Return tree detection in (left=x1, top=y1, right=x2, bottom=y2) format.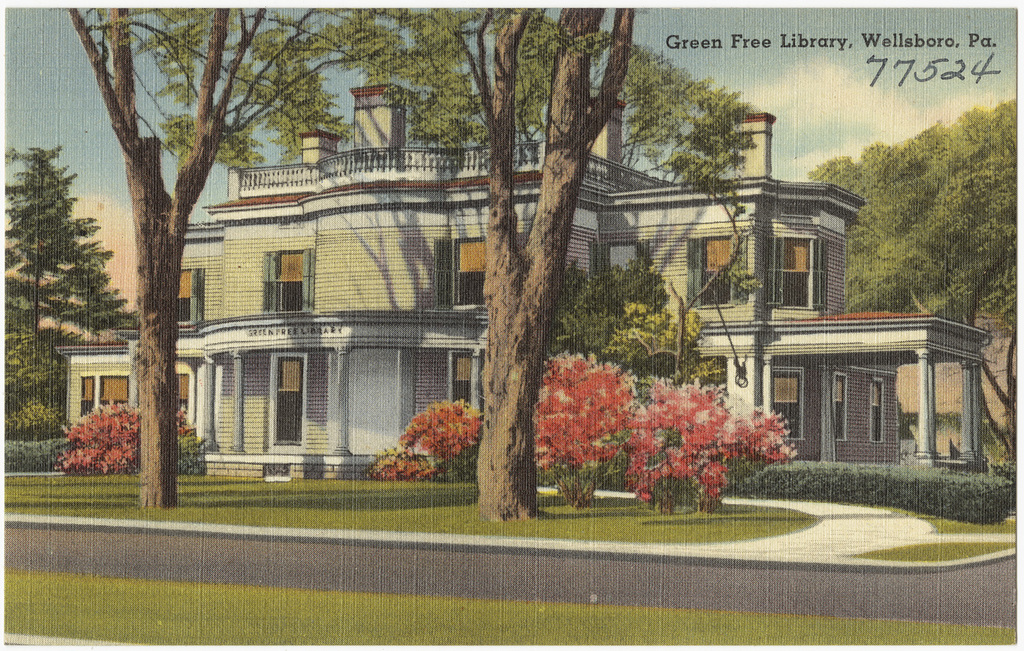
(left=63, top=10, right=449, bottom=504).
